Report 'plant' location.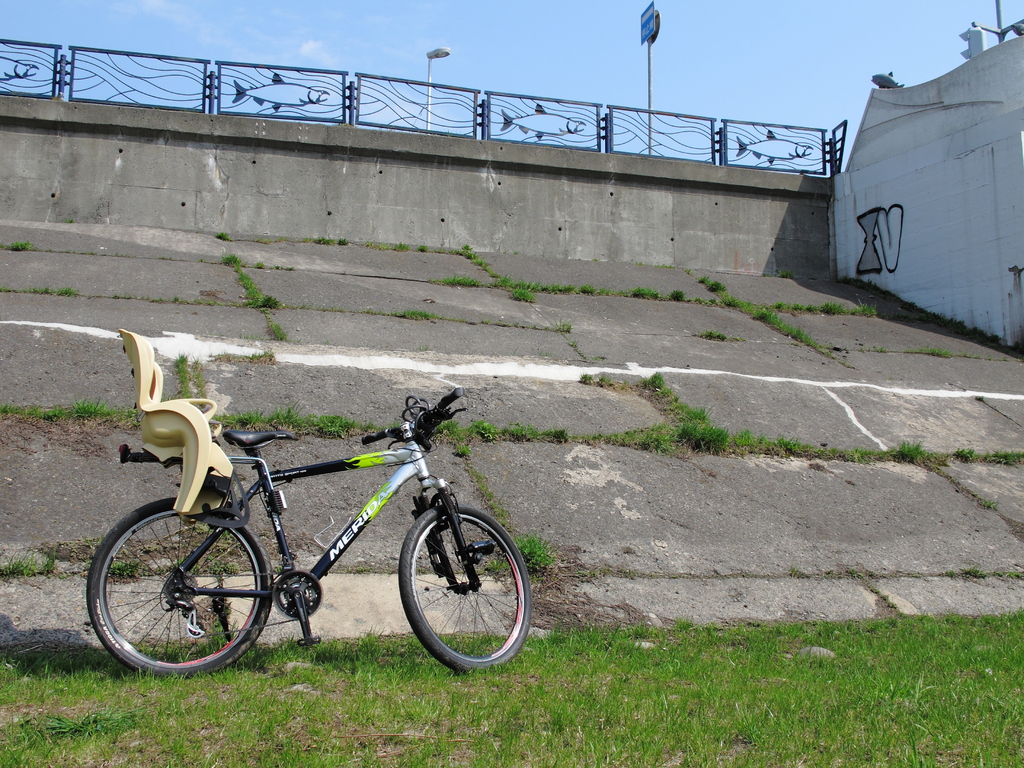
Report: 530:283:609:296.
